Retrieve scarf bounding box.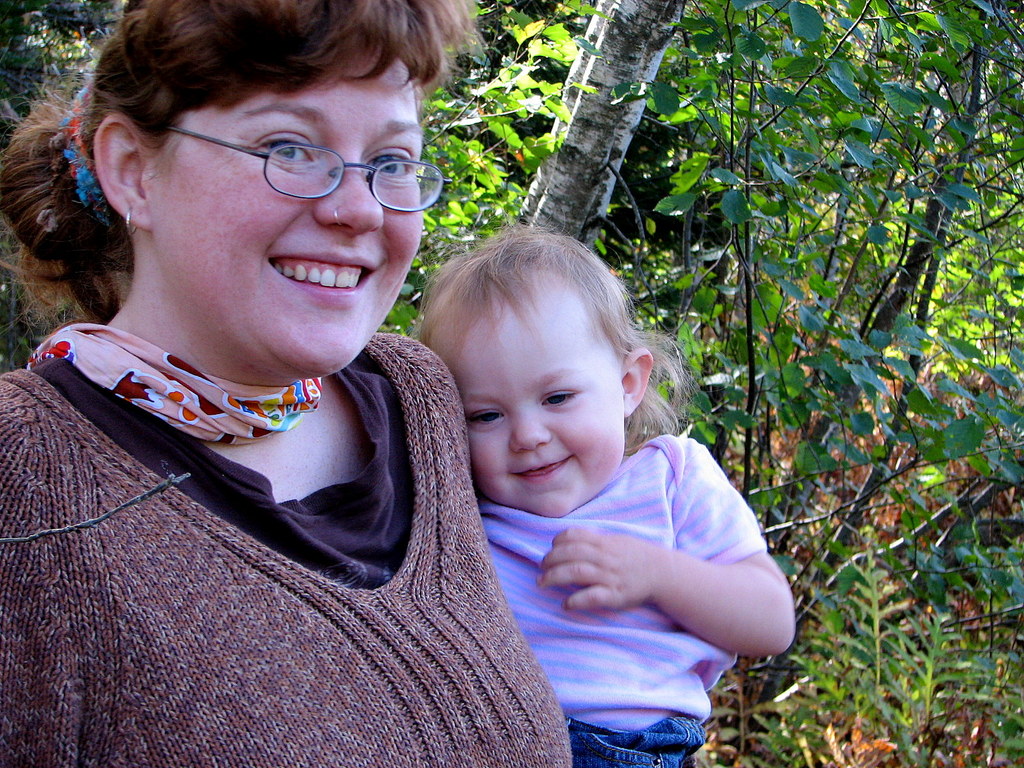
Bounding box: bbox(24, 321, 324, 447).
